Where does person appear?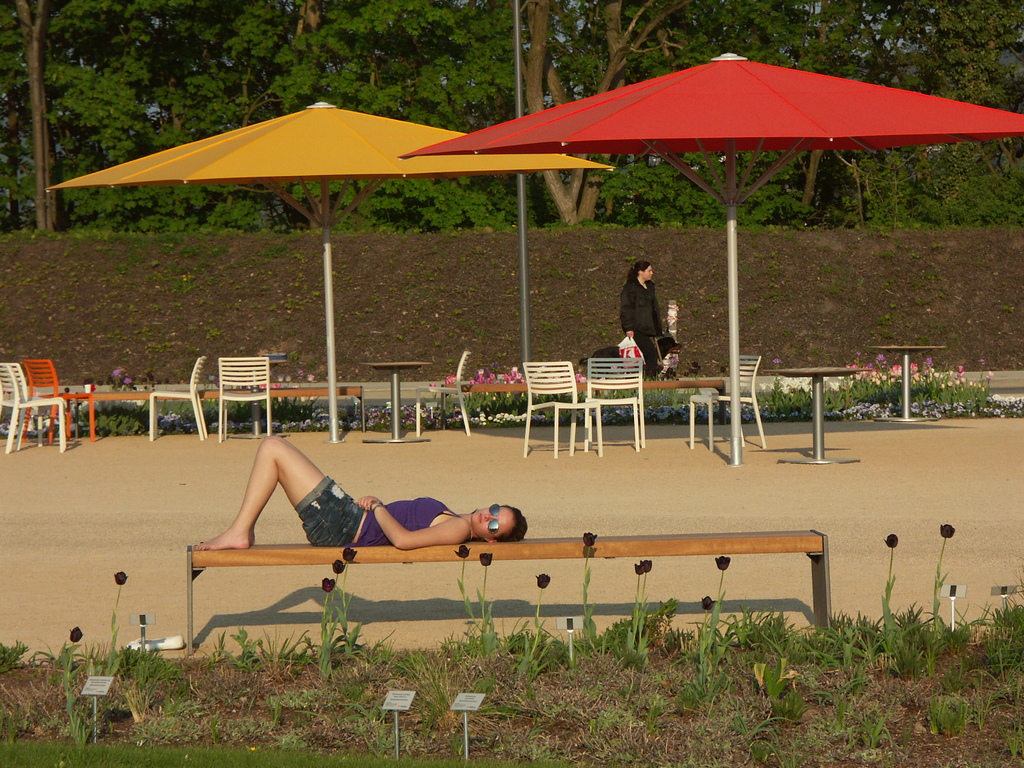
Appears at 199,429,525,556.
